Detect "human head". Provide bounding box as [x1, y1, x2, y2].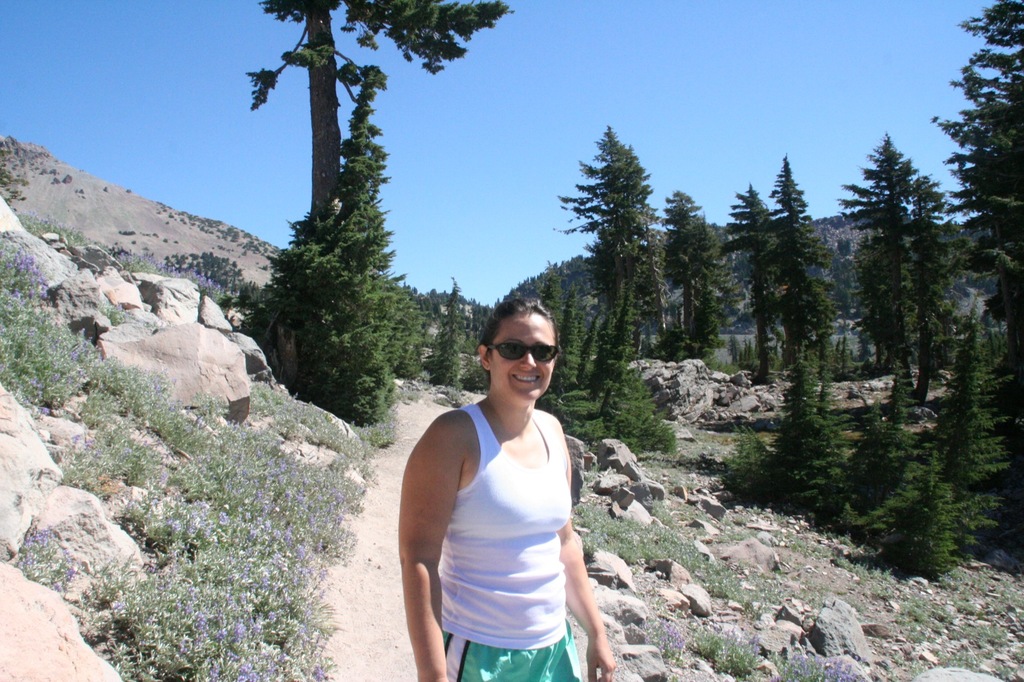
[485, 290, 569, 396].
